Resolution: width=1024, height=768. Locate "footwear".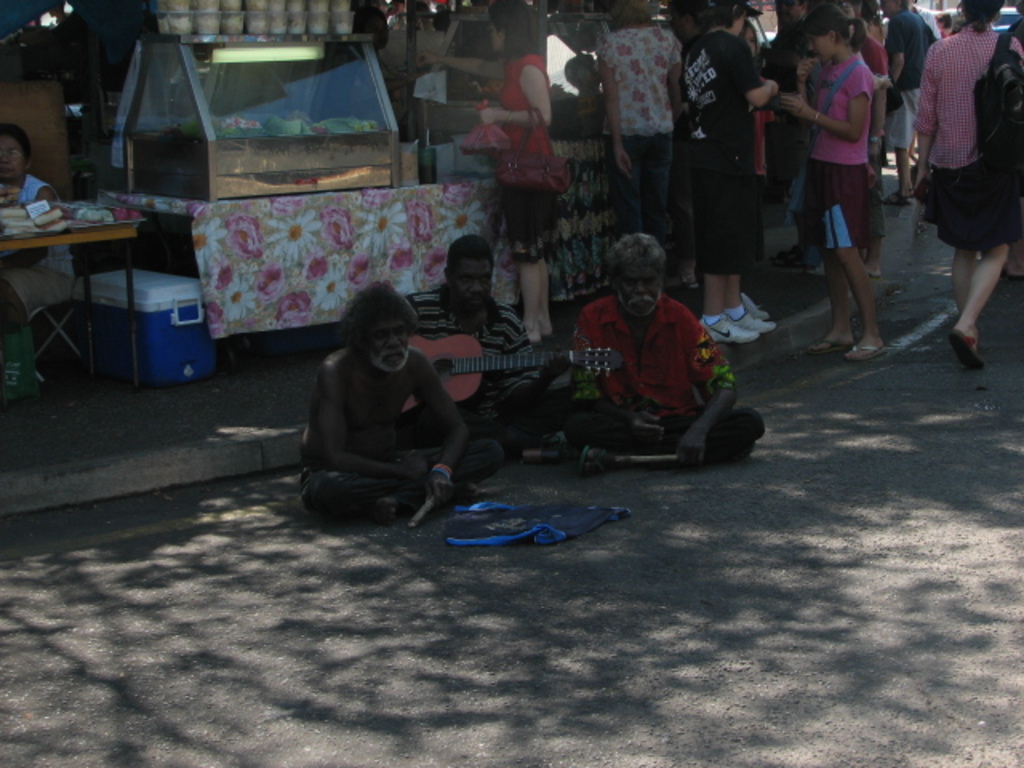
(left=838, top=341, right=878, bottom=368).
